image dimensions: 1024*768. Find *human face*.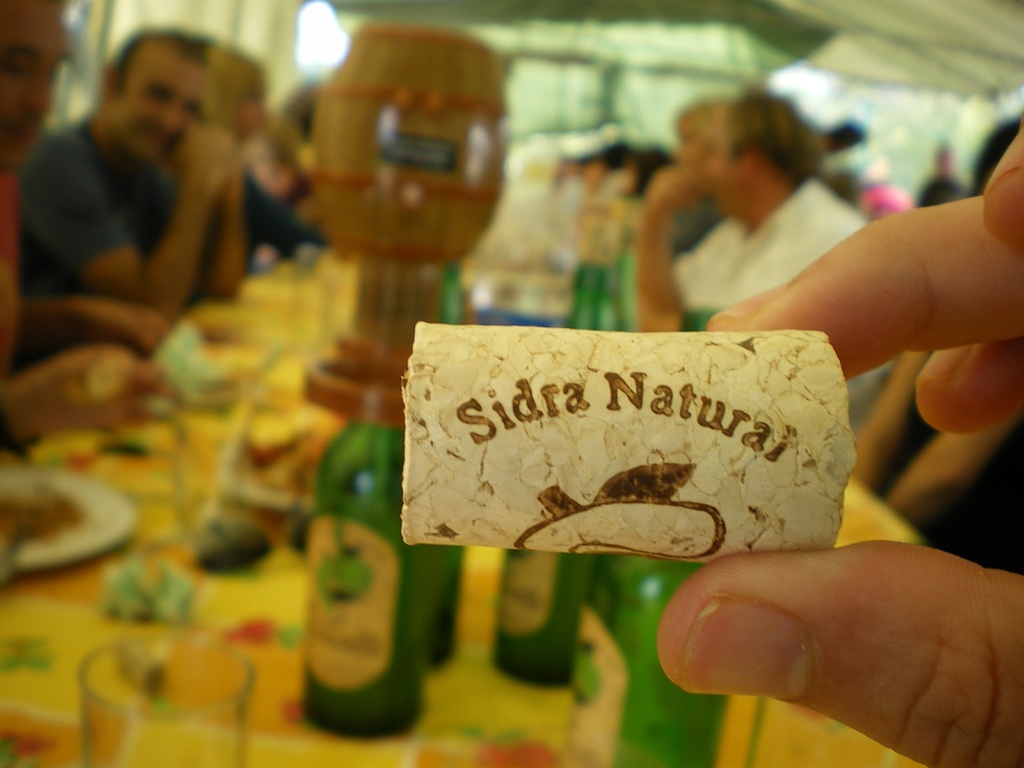
bbox(0, 0, 67, 166).
